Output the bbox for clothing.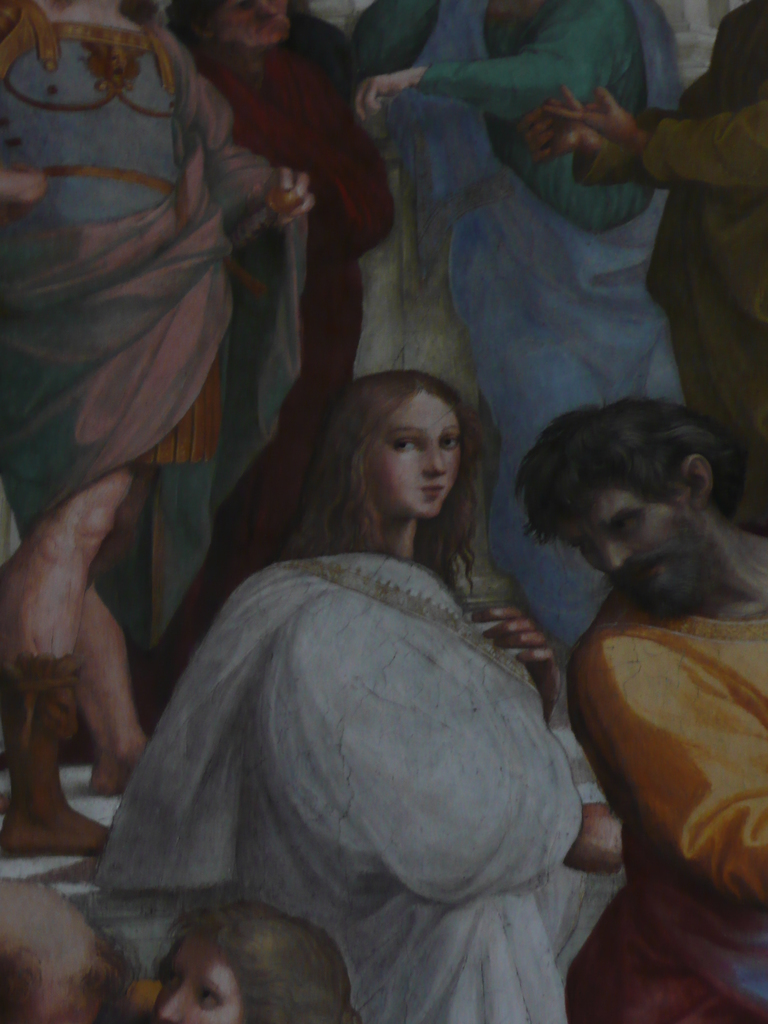
[left=121, top=462, right=612, bottom=1007].
